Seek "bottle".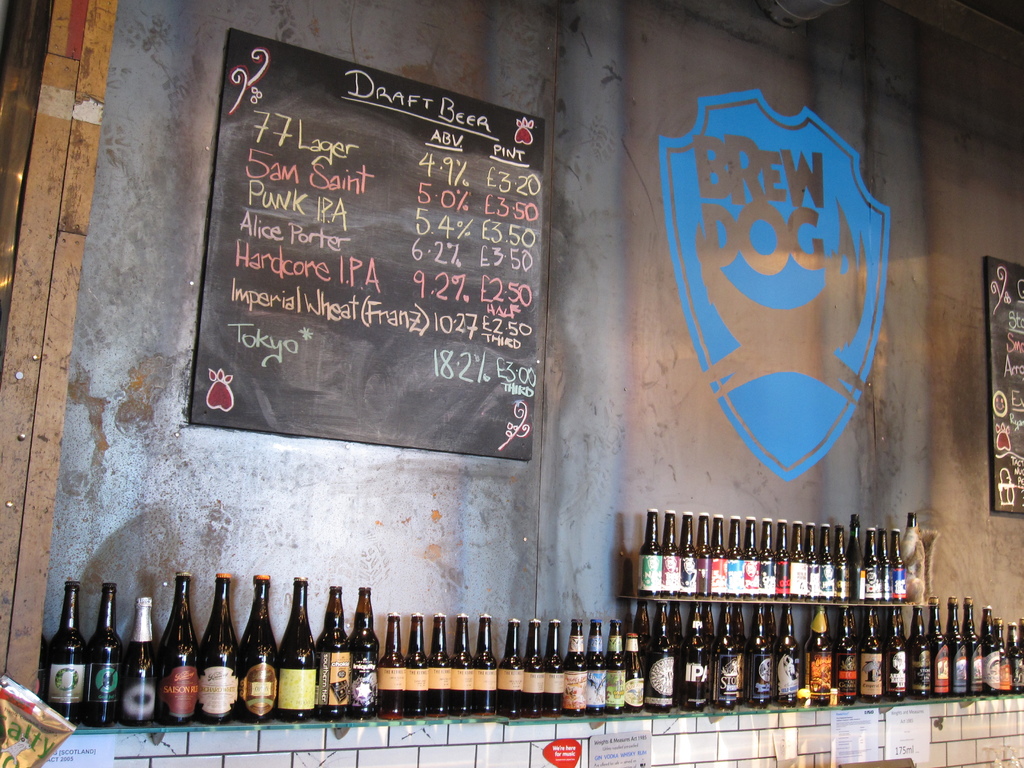
<bbox>724, 518, 744, 602</bbox>.
